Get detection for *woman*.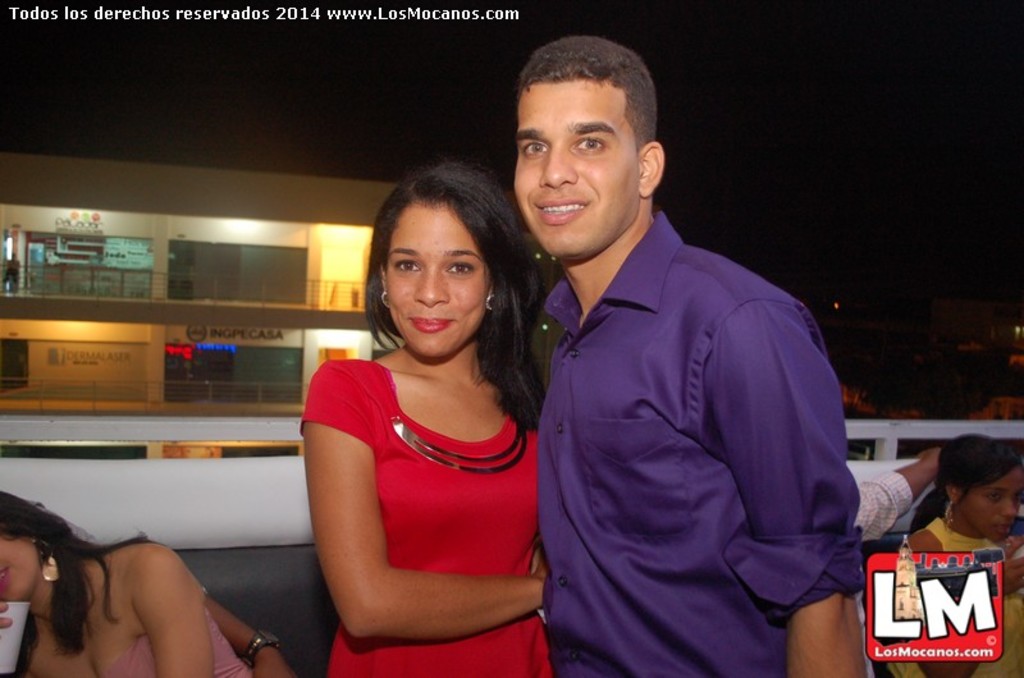
Detection: 0:494:256:677.
